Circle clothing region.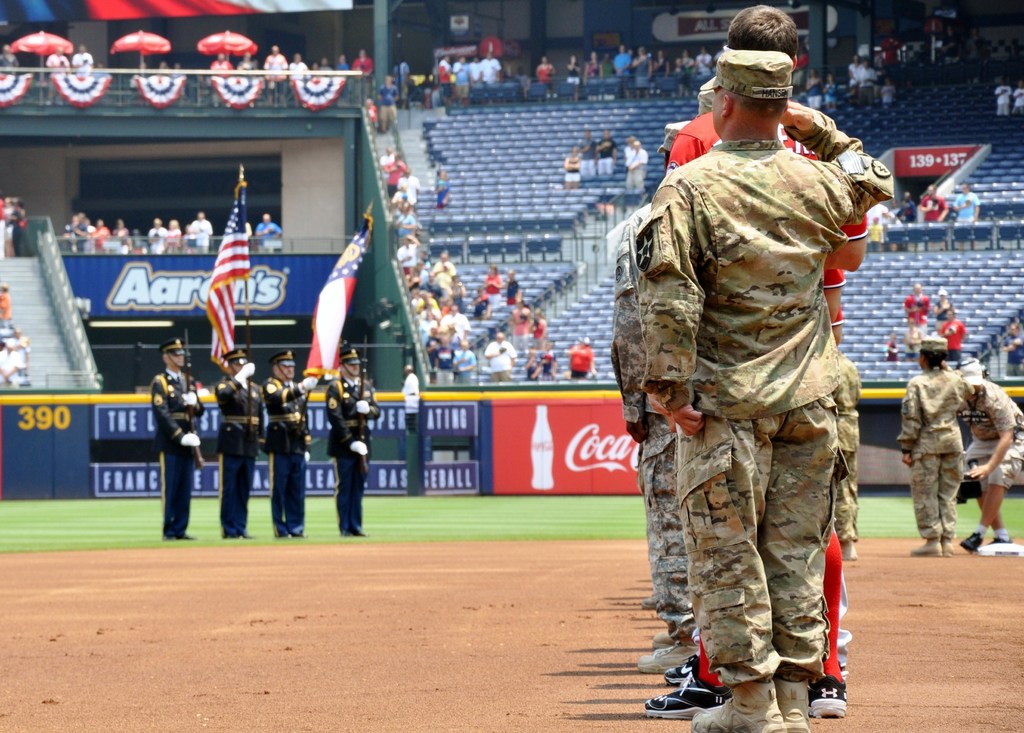
Region: box=[623, 142, 649, 189].
